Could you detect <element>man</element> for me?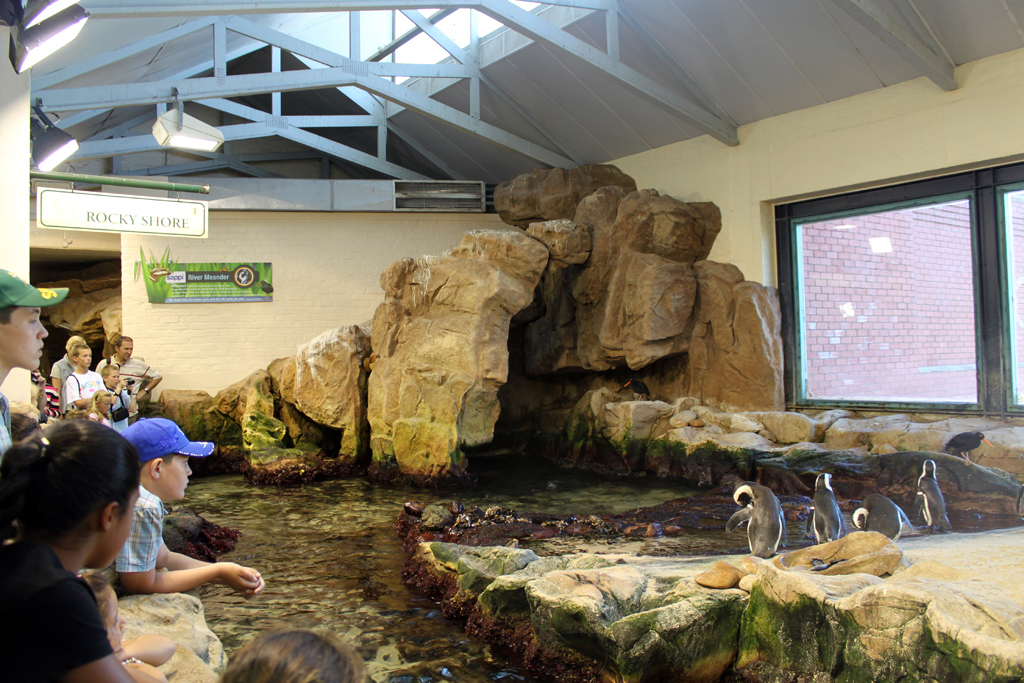
Detection result: (95, 337, 161, 424).
